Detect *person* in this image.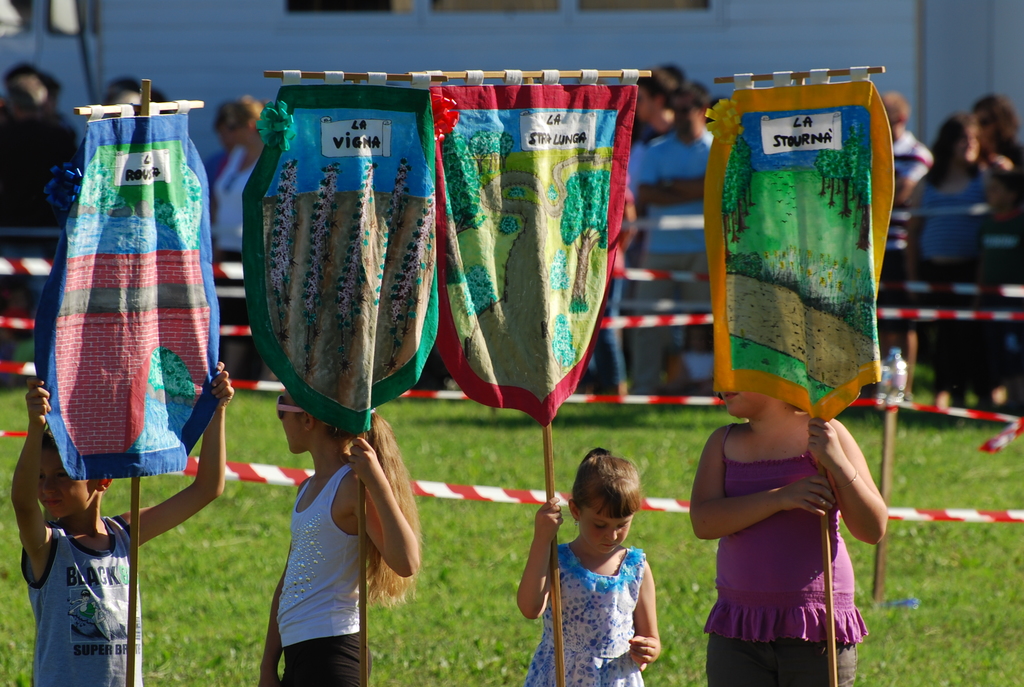
Detection: [687, 385, 888, 686].
